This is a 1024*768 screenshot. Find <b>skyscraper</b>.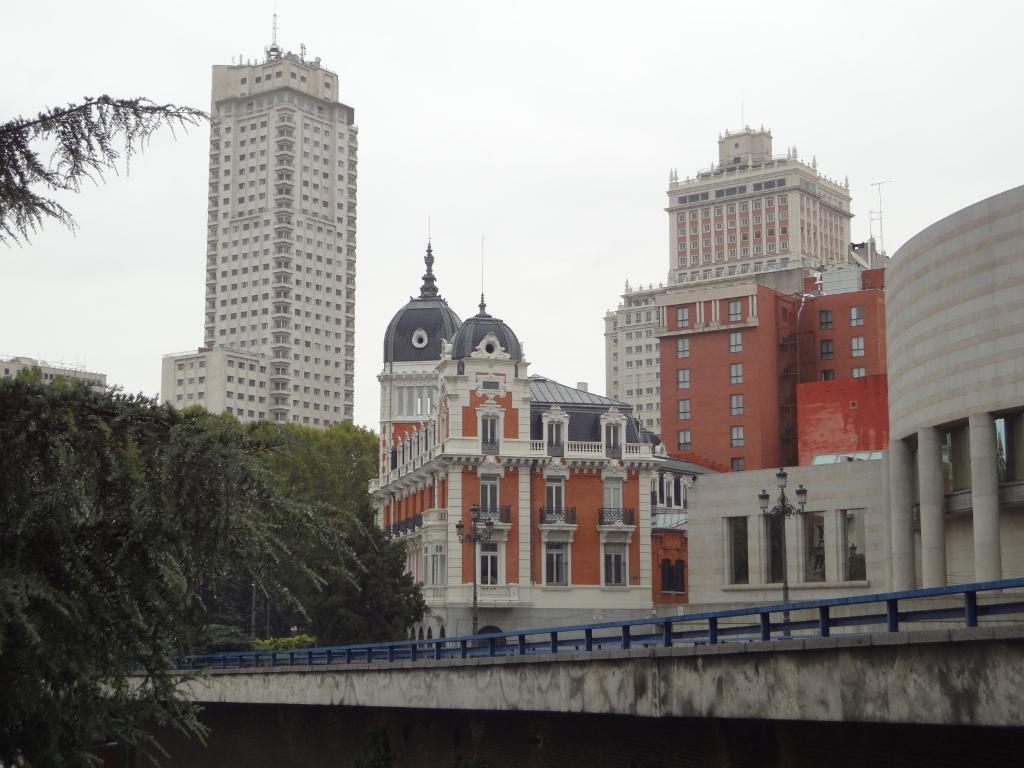
Bounding box: select_region(605, 278, 669, 445).
